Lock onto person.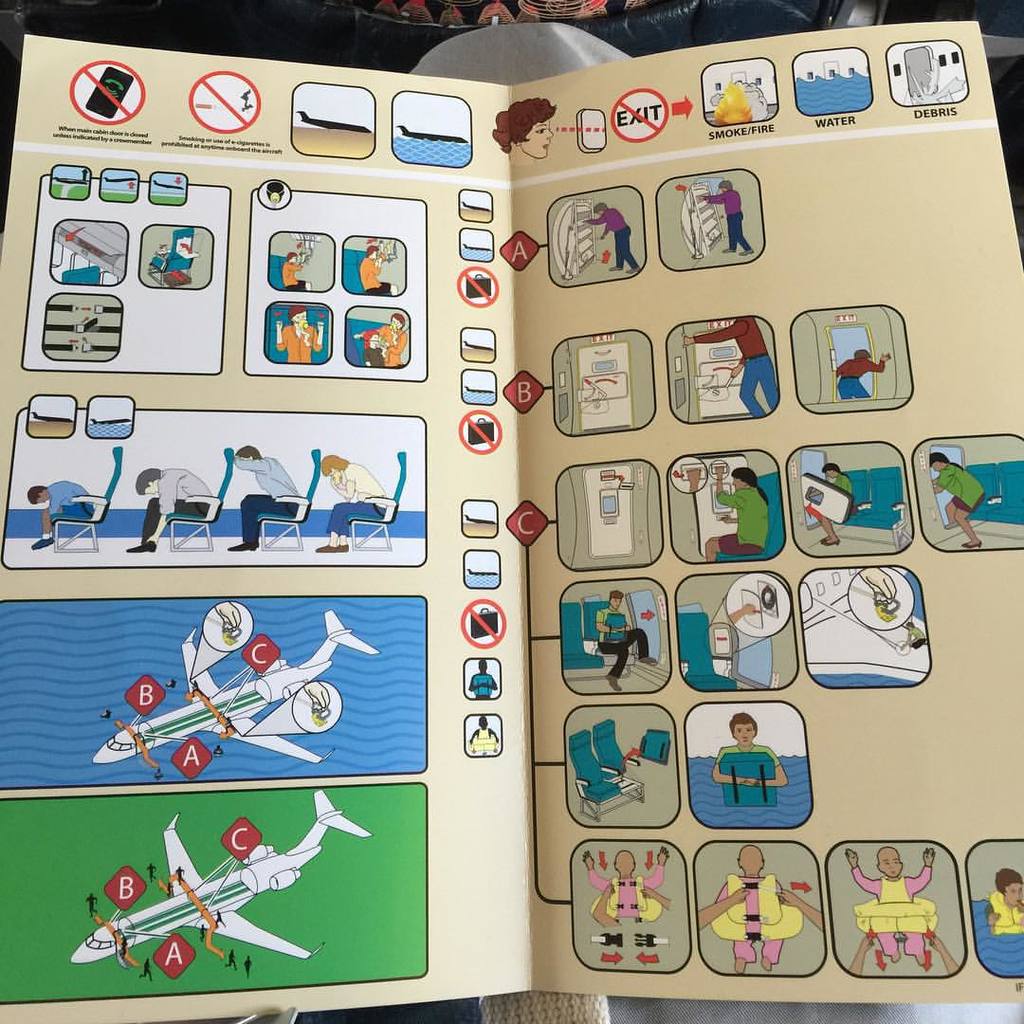
Locked: (x1=698, y1=177, x2=757, y2=259).
